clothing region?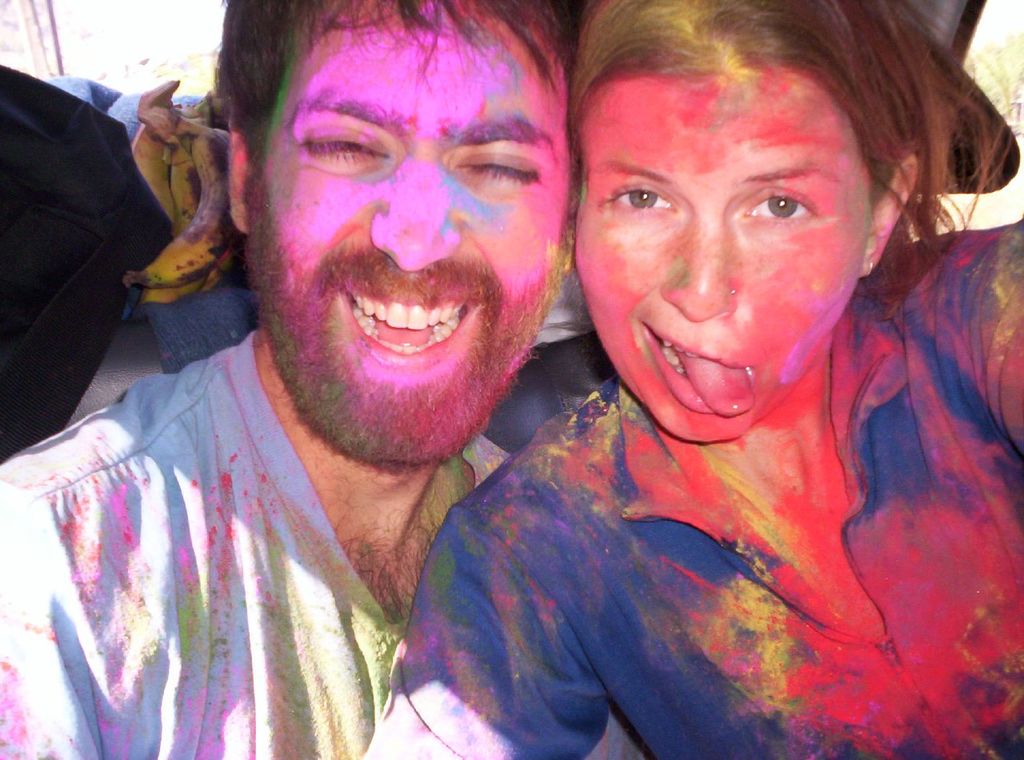
<box>362,214,1023,759</box>
